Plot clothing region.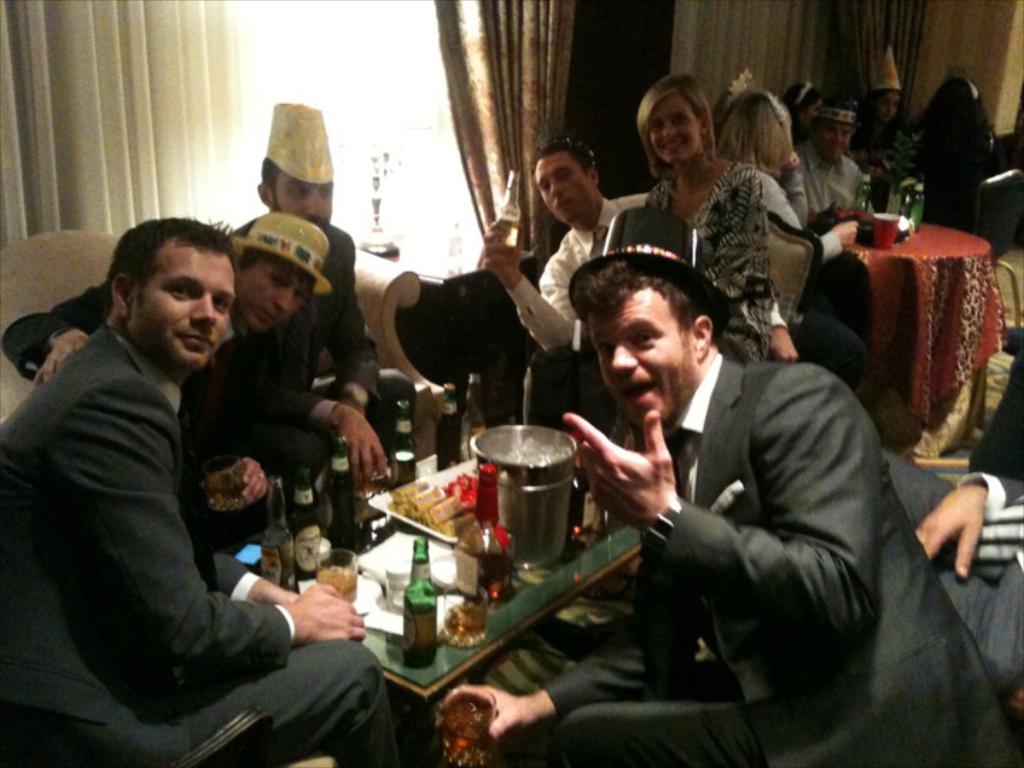
Plotted at [798,145,887,253].
